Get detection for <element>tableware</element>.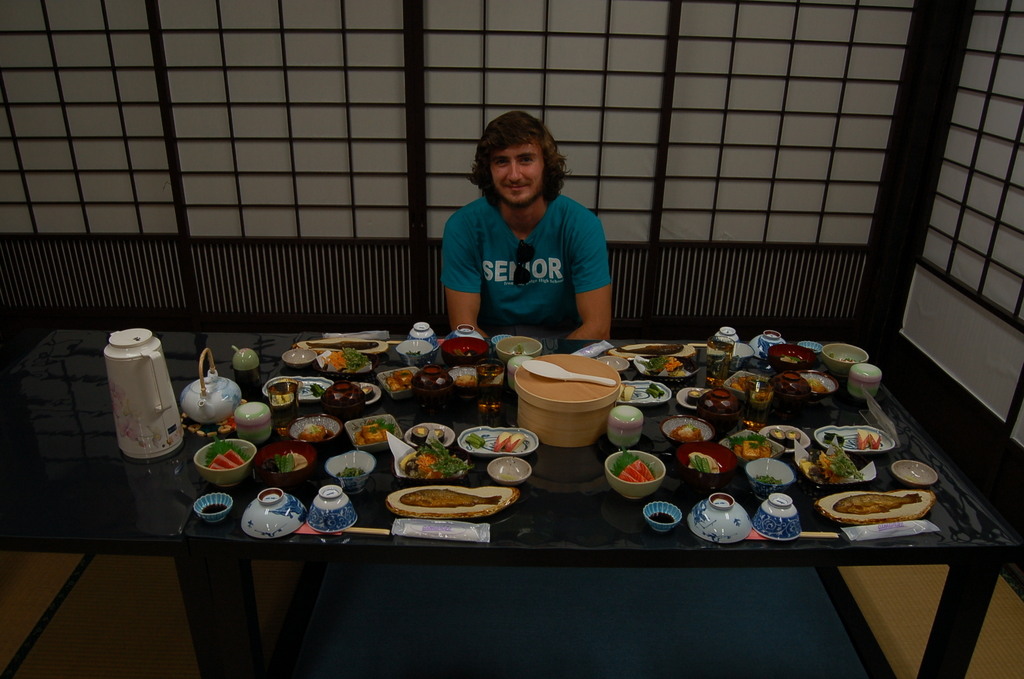
Detection: select_region(476, 358, 506, 421).
